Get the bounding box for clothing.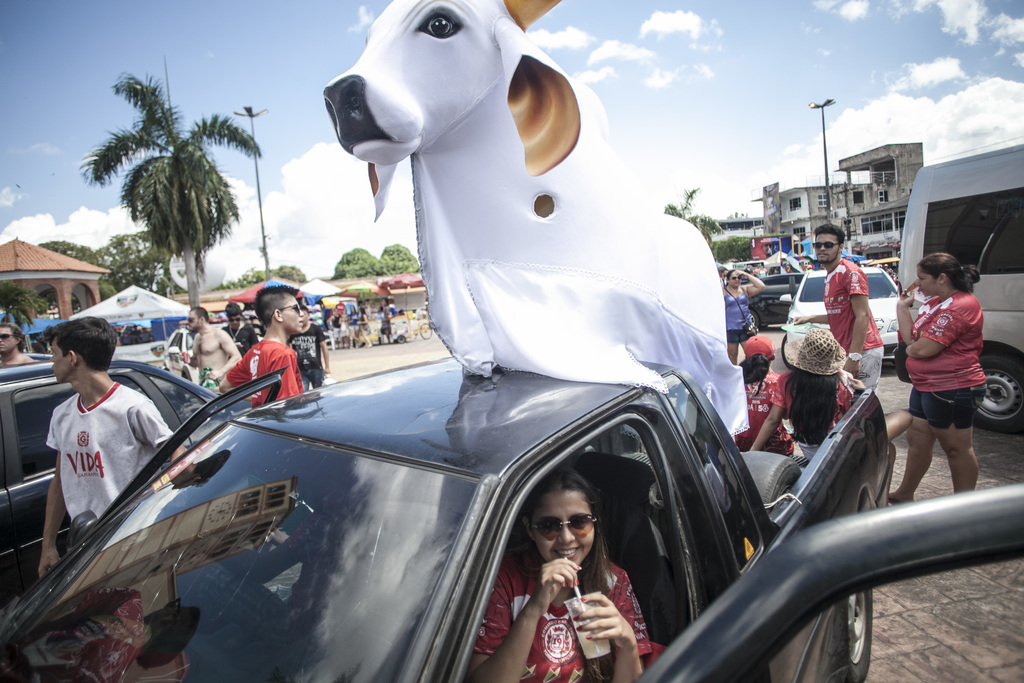
(left=42, top=378, right=176, bottom=531).
